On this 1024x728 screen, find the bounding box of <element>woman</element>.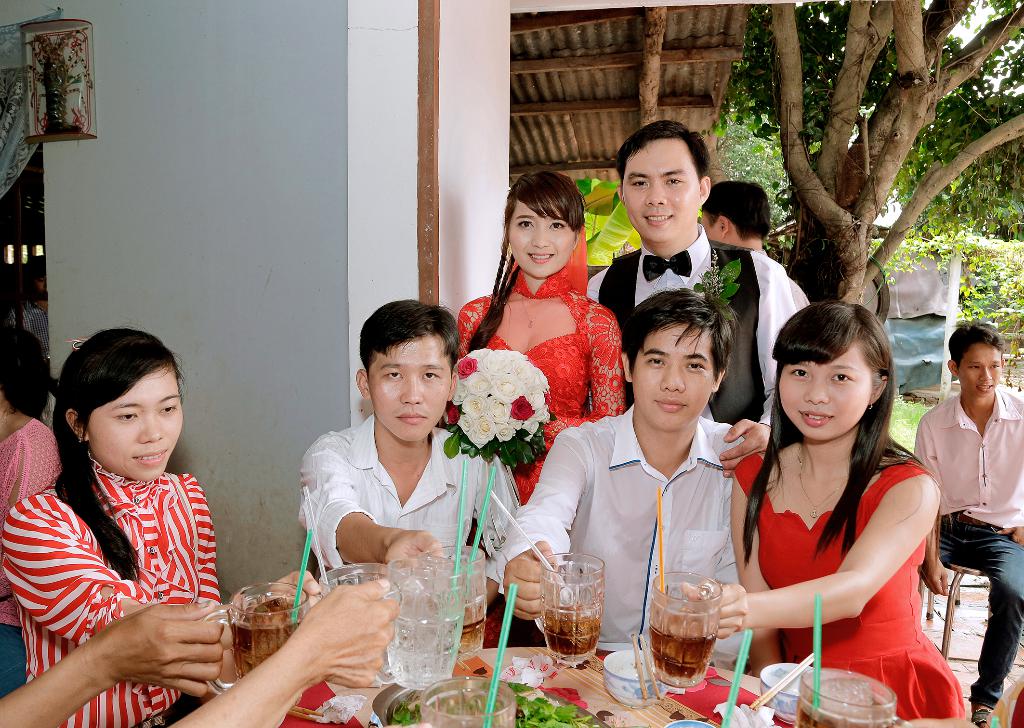
Bounding box: [440, 170, 627, 527].
